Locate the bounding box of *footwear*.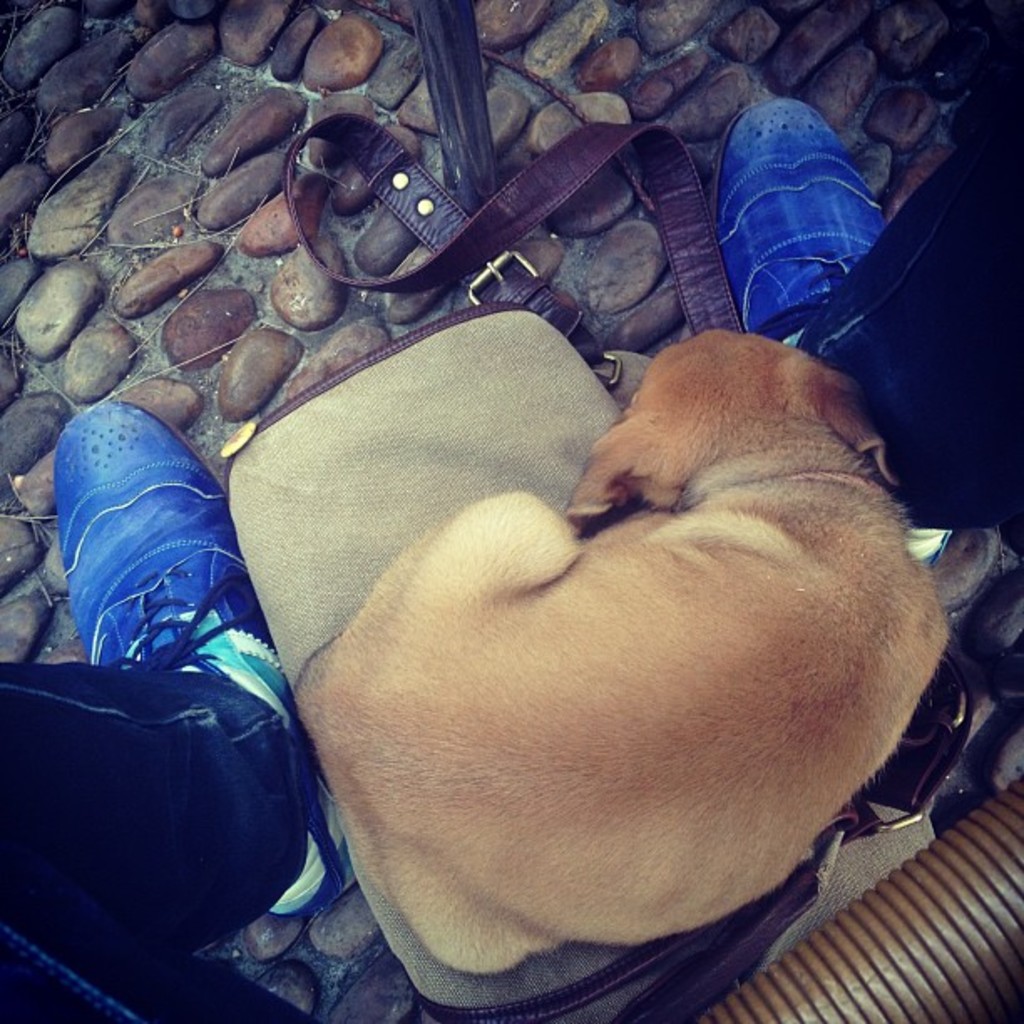
Bounding box: bbox=[718, 107, 880, 338].
